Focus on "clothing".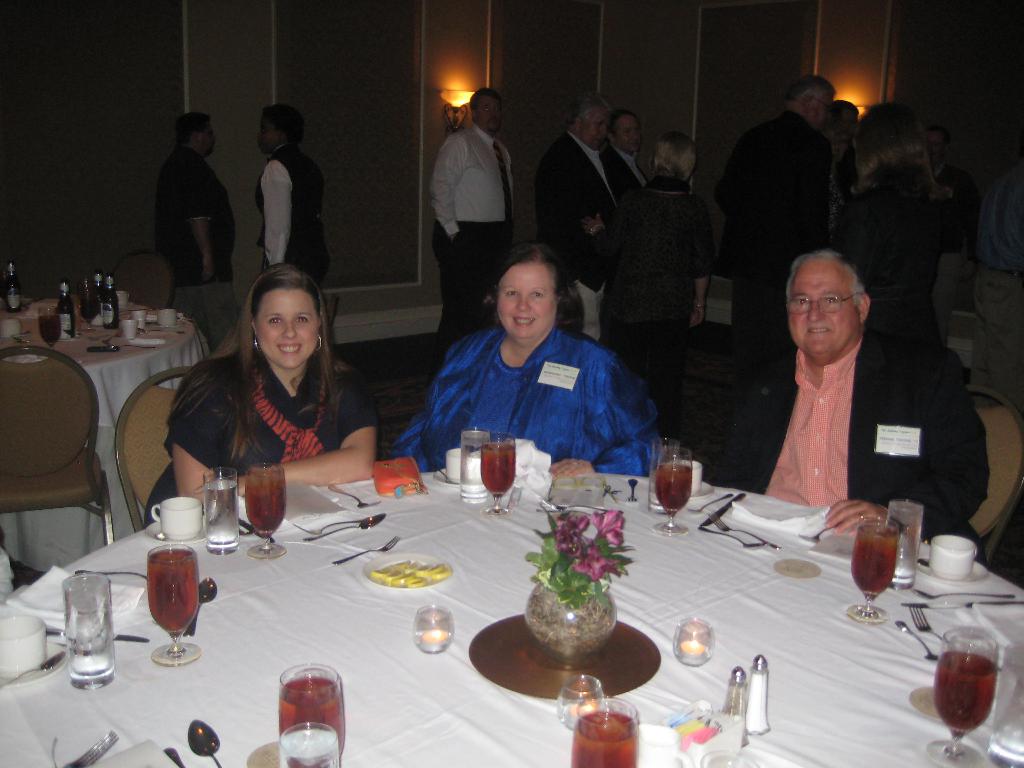
Focused at 716:110:837:376.
